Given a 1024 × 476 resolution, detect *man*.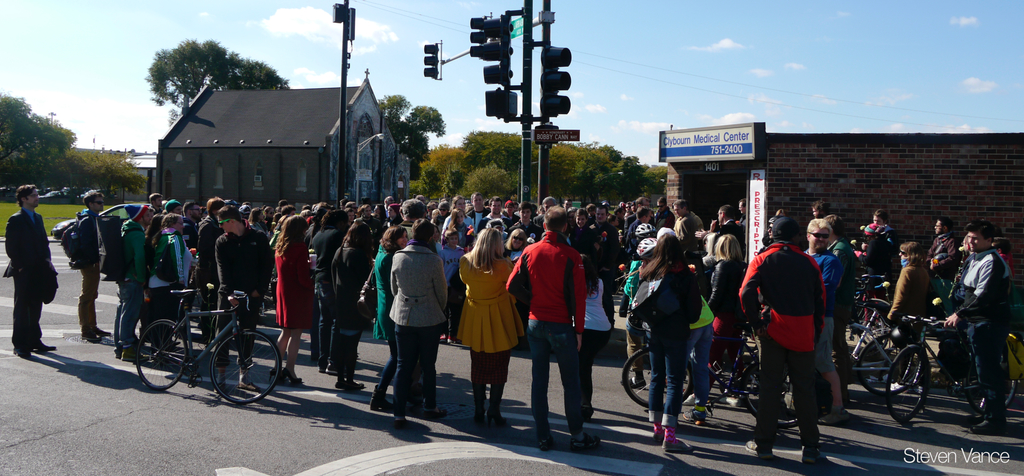
<box>945,215,1010,436</box>.
